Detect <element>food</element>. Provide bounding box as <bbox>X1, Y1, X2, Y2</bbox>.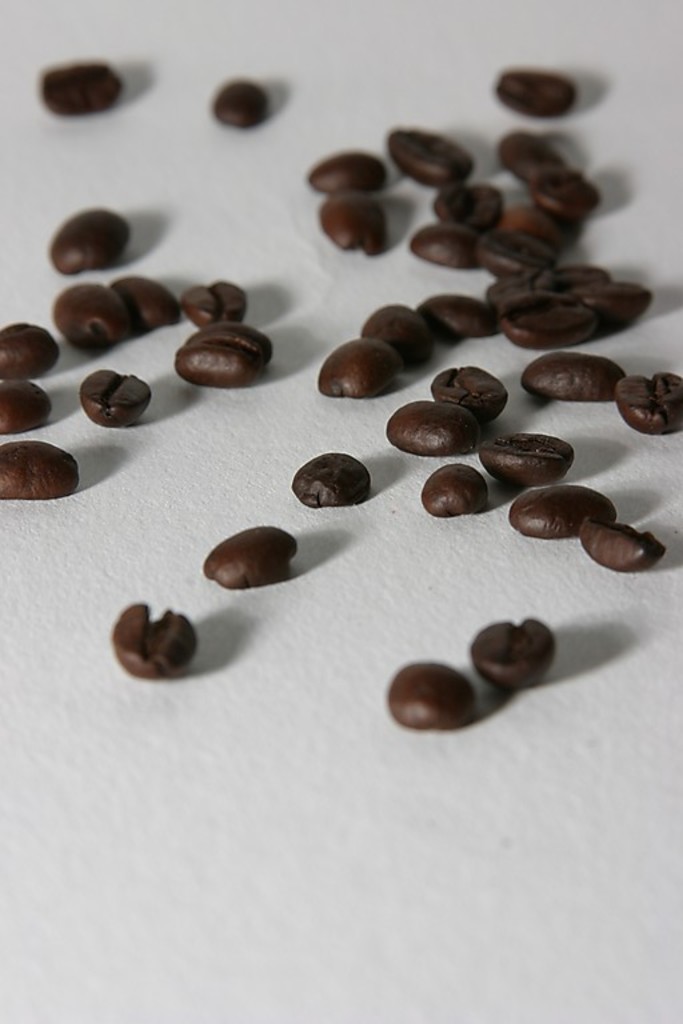
<bbox>48, 201, 131, 280</bbox>.
